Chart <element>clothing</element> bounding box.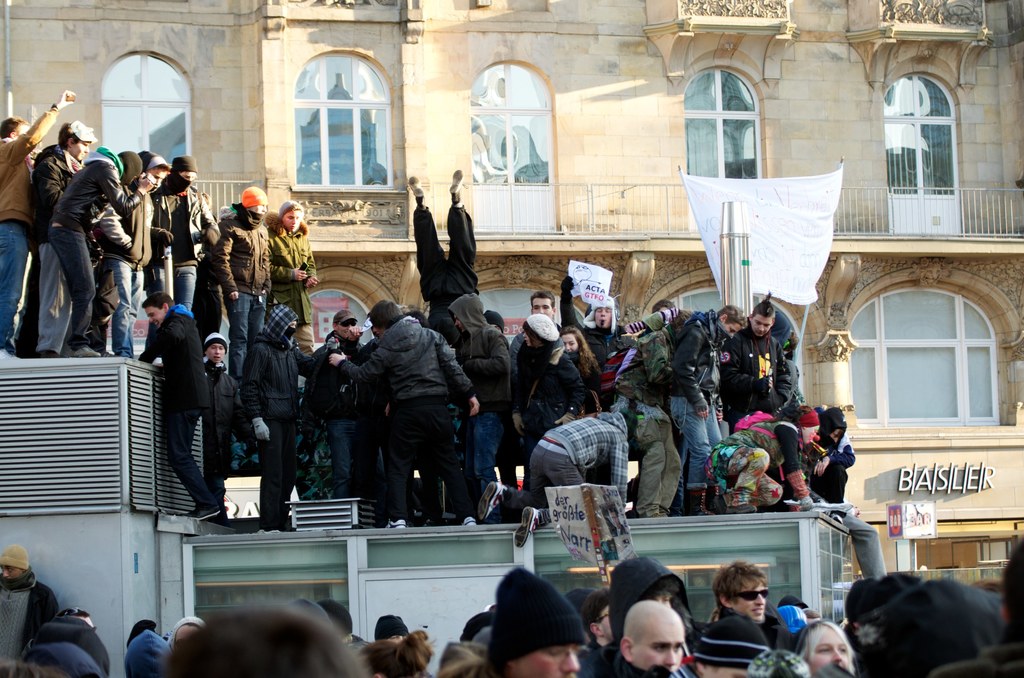
Charted: crop(343, 284, 468, 537).
